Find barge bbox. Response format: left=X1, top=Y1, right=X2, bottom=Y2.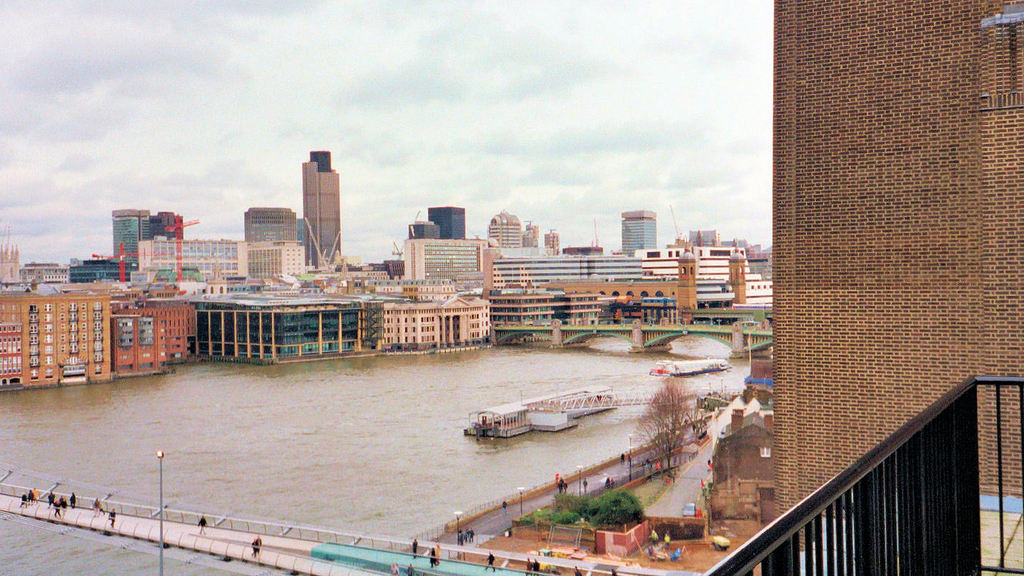
left=643, top=356, right=731, bottom=380.
